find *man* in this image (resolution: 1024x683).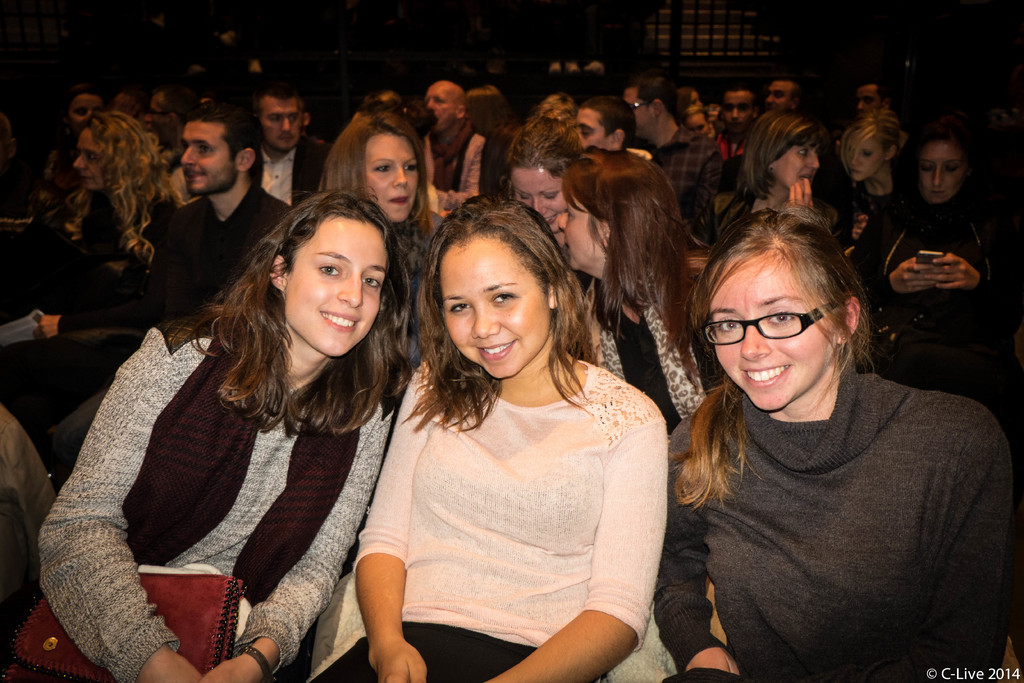
140, 85, 194, 158.
